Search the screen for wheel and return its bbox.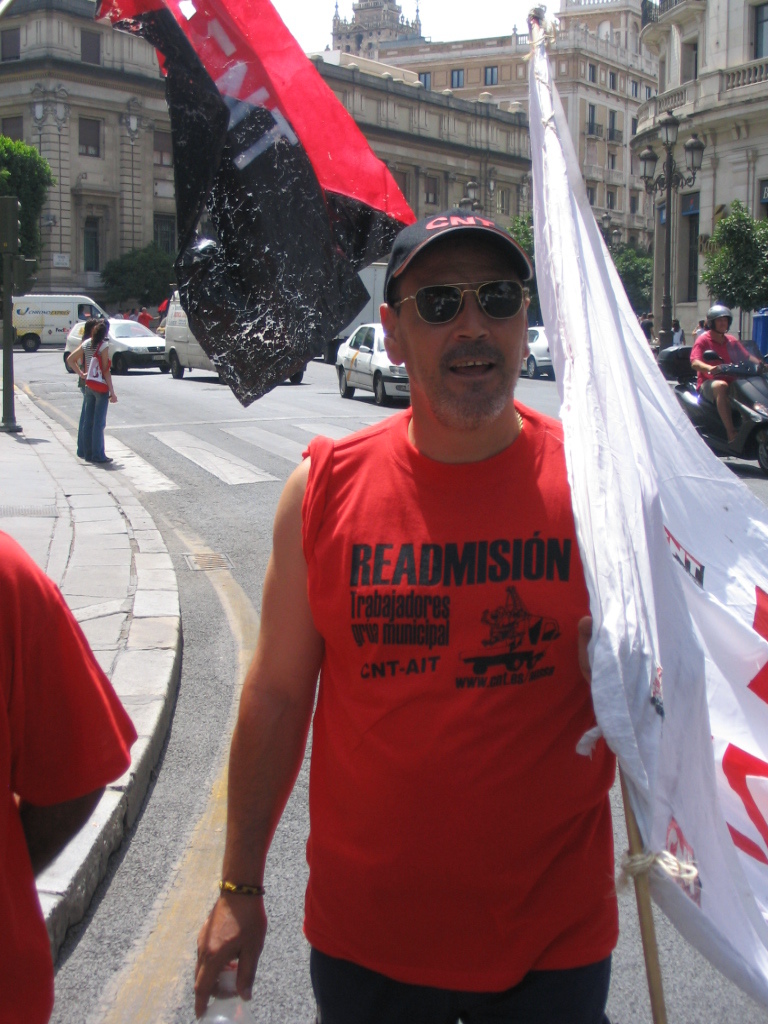
Found: 758 428 767 469.
